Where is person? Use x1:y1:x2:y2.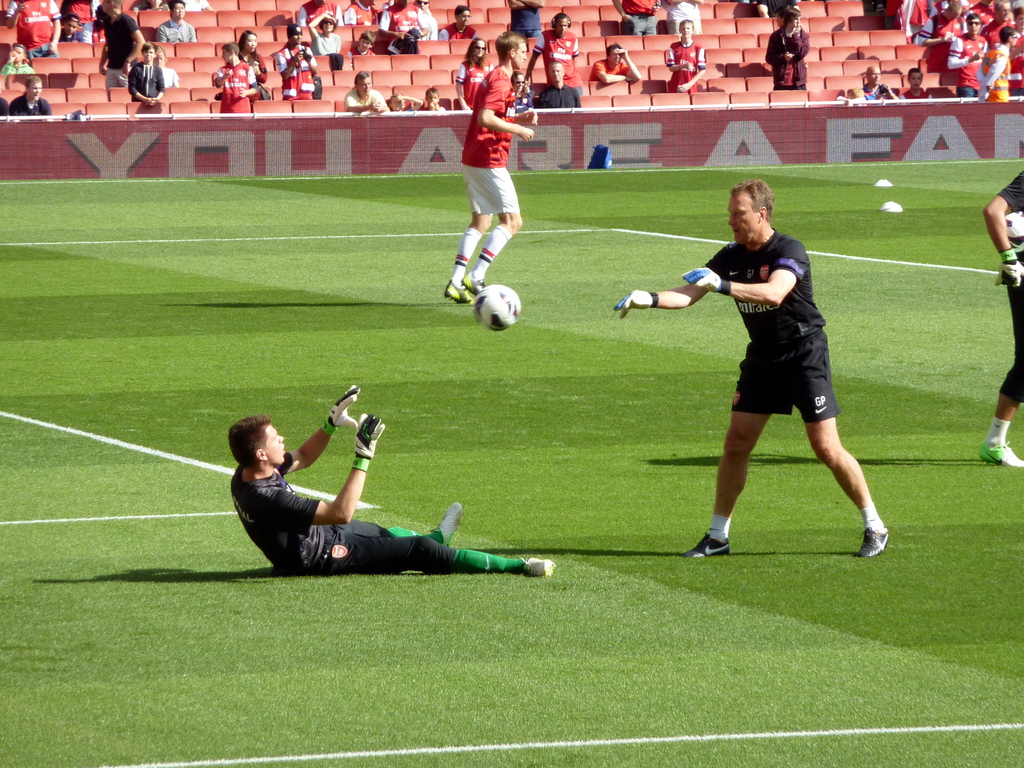
454:35:500:112.
